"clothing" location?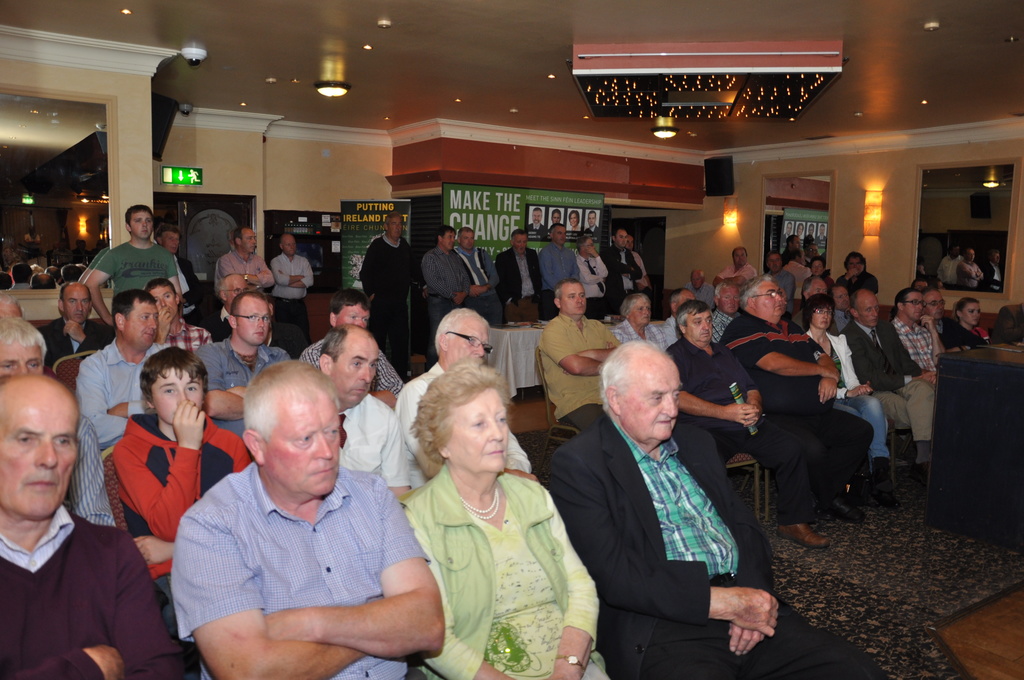
831:305:849:332
